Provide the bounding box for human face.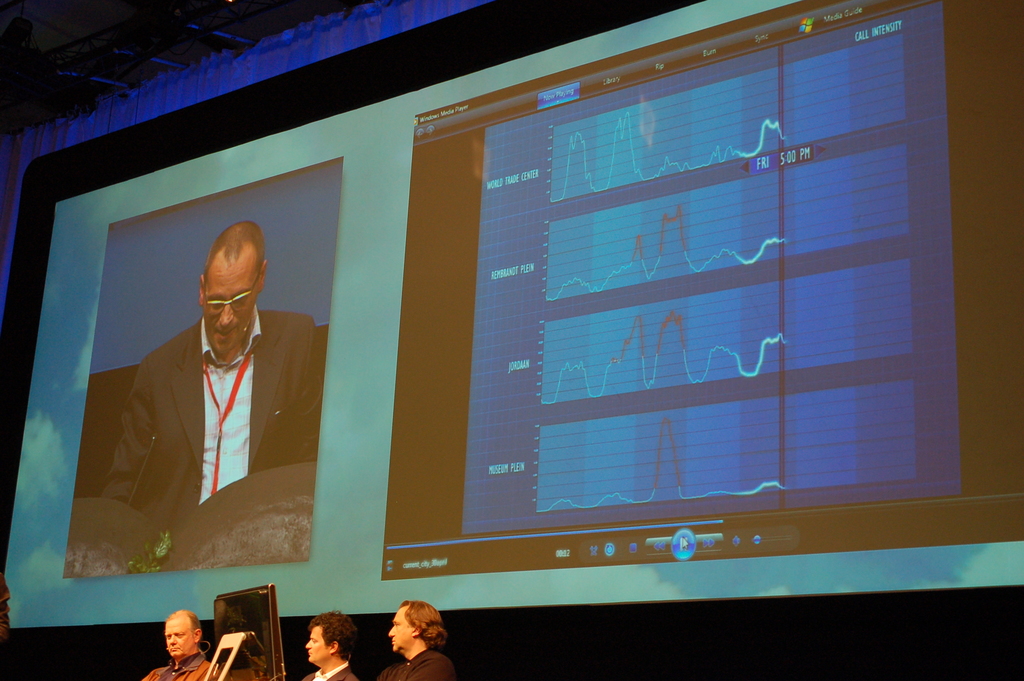
(202,246,259,356).
